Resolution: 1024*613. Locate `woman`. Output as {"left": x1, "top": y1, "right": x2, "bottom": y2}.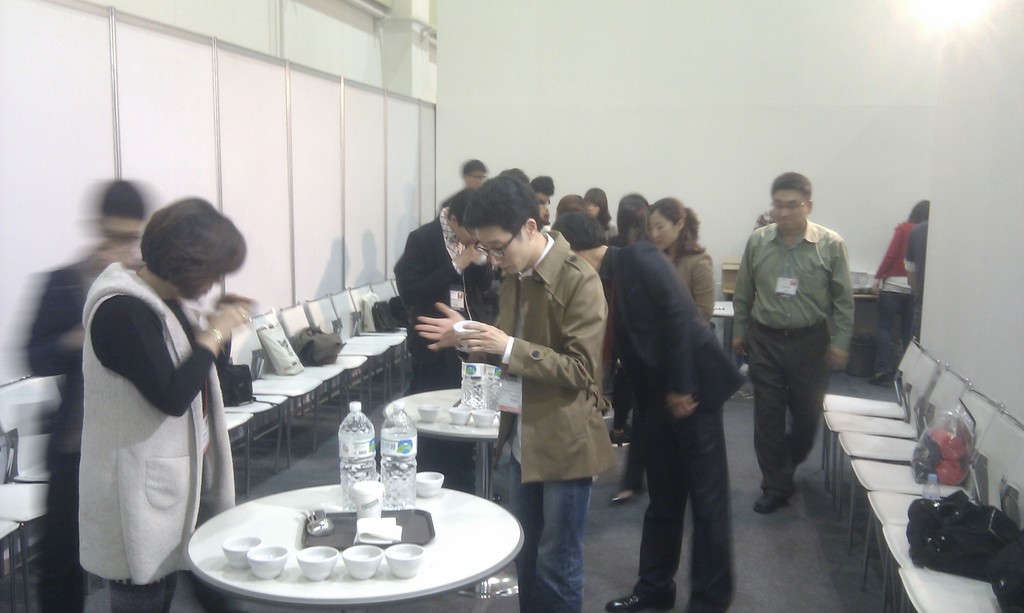
{"left": 609, "top": 195, "right": 719, "bottom": 514}.
